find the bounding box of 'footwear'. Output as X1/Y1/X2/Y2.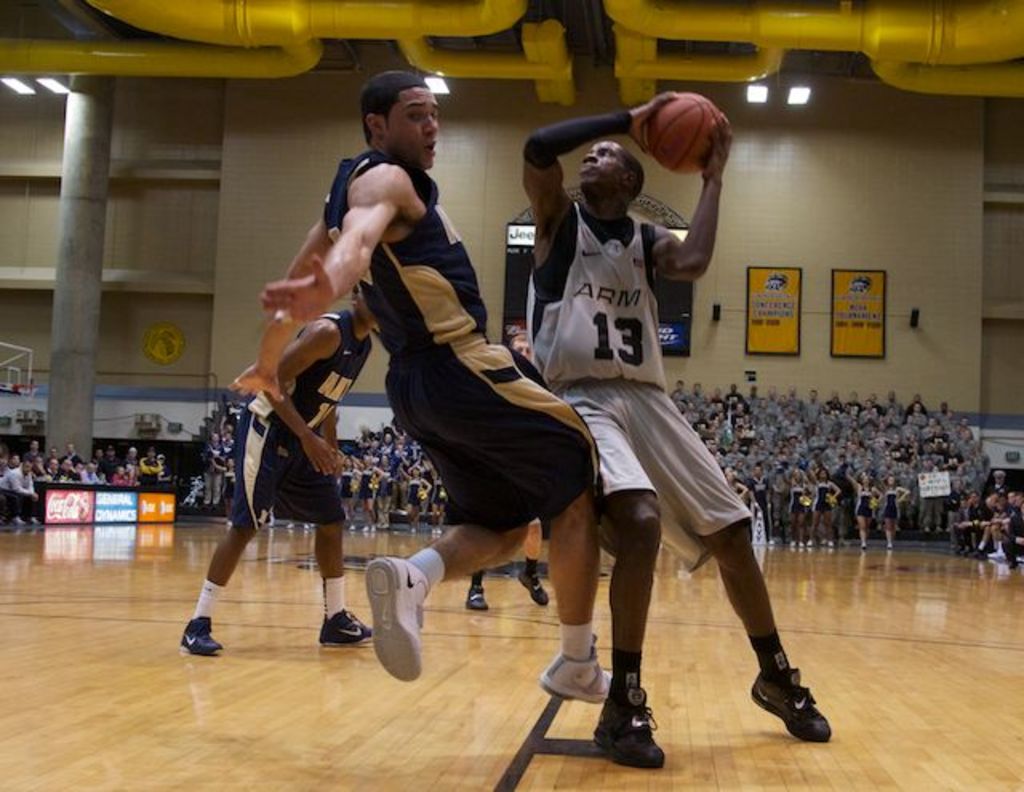
538/630/614/704.
